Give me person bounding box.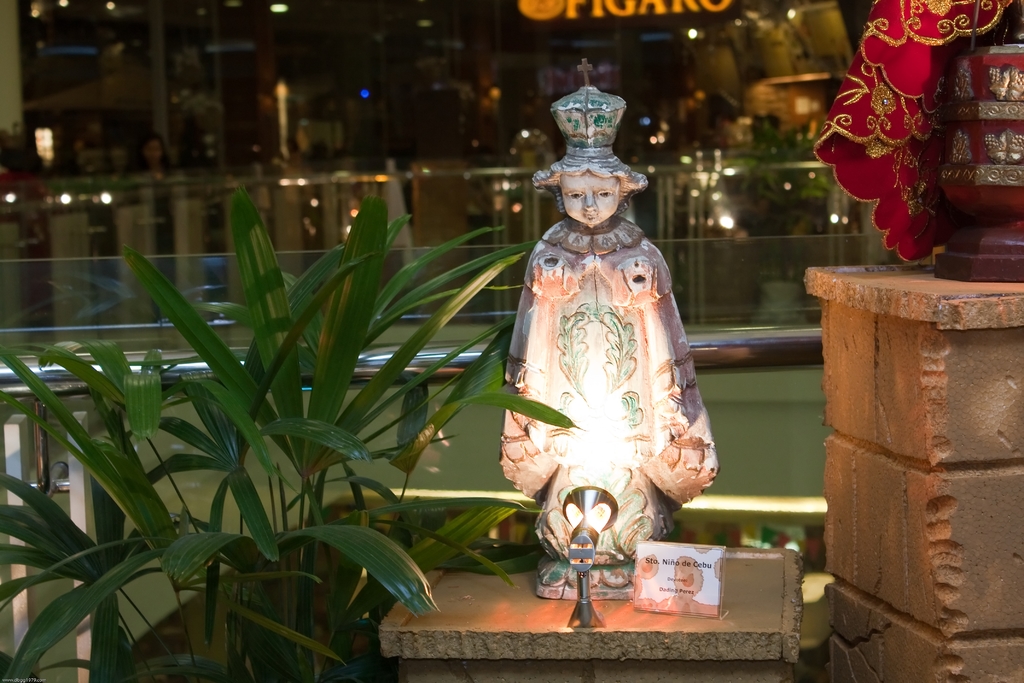
box=[499, 60, 719, 562].
